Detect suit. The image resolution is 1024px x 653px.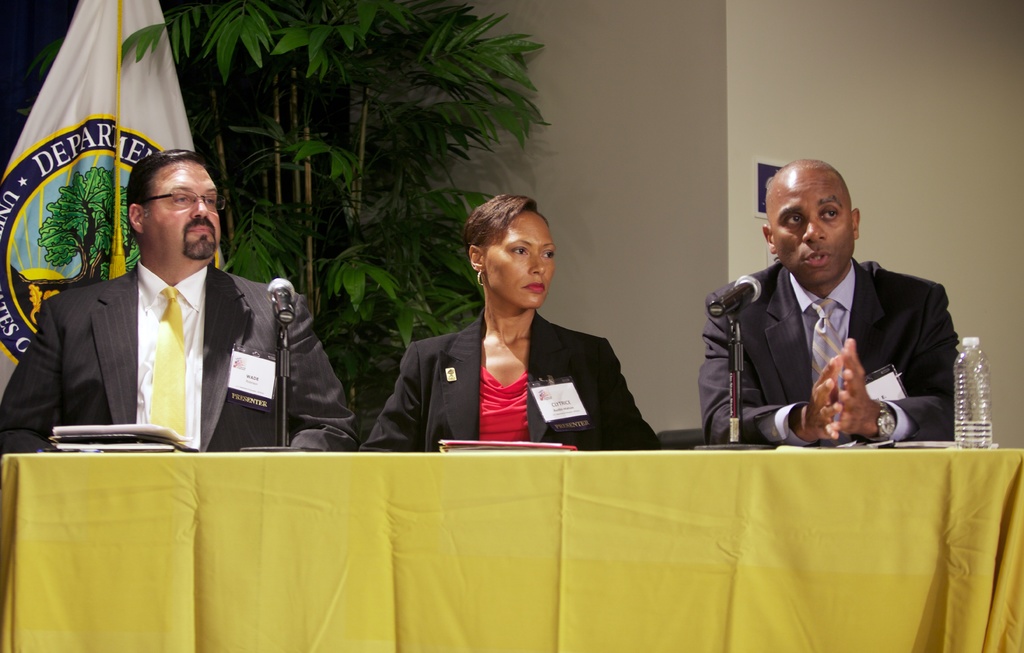
{"x1": 365, "y1": 310, "x2": 667, "y2": 450}.
